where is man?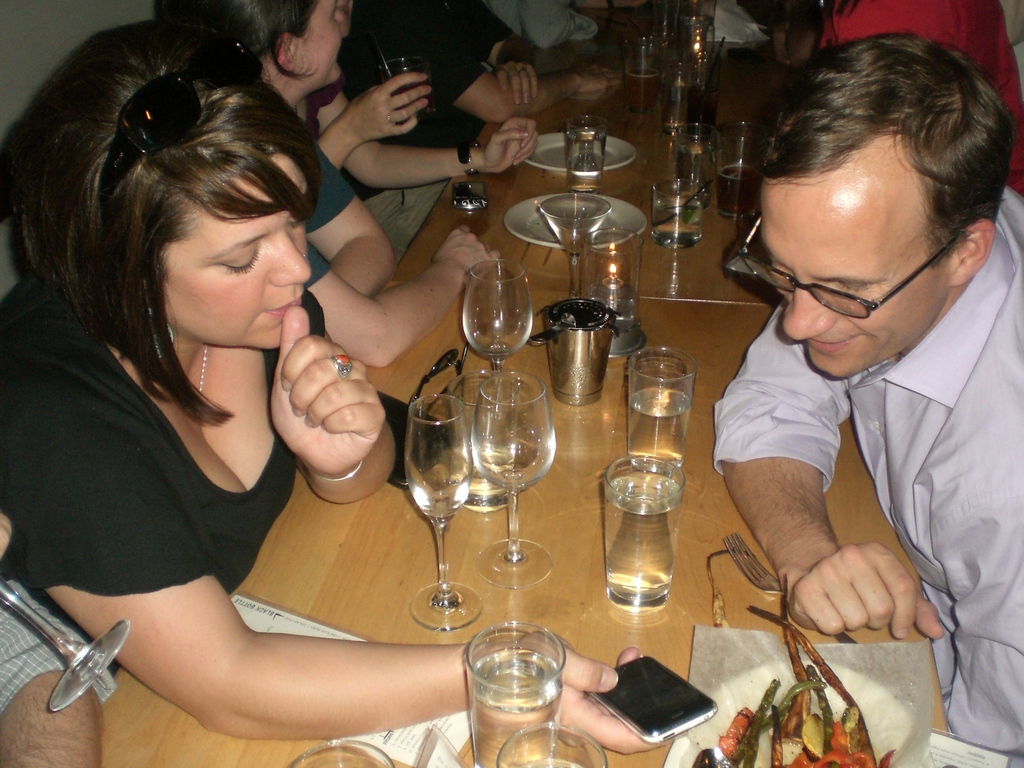
x1=0 y1=512 x2=104 y2=767.
